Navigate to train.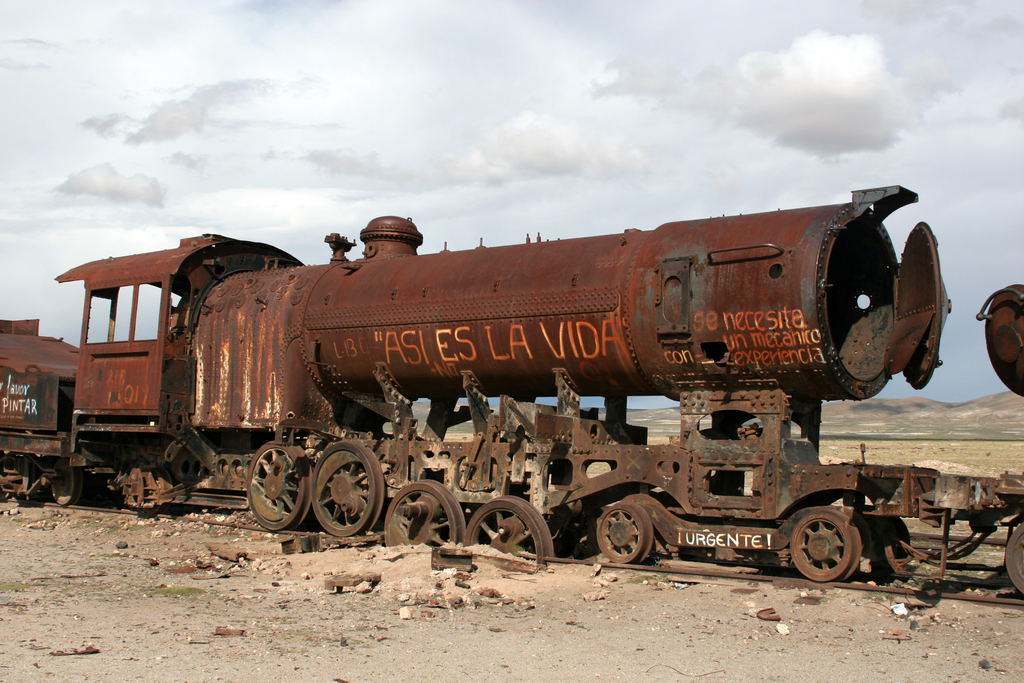
Navigation target: bbox=[0, 197, 1023, 604].
